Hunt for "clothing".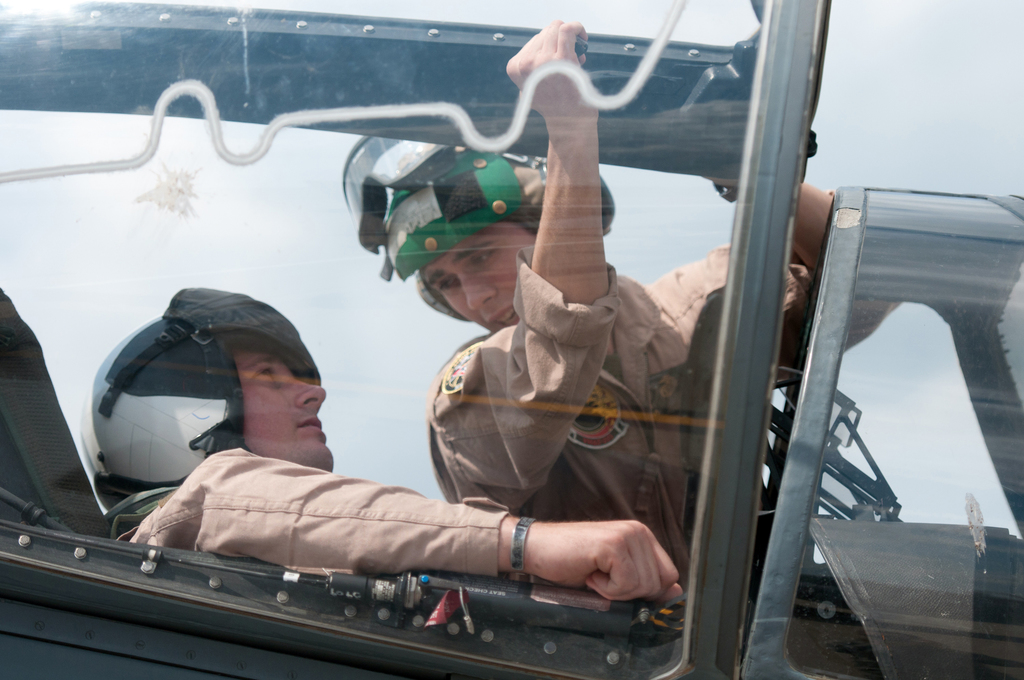
Hunted down at detection(114, 444, 509, 579).
